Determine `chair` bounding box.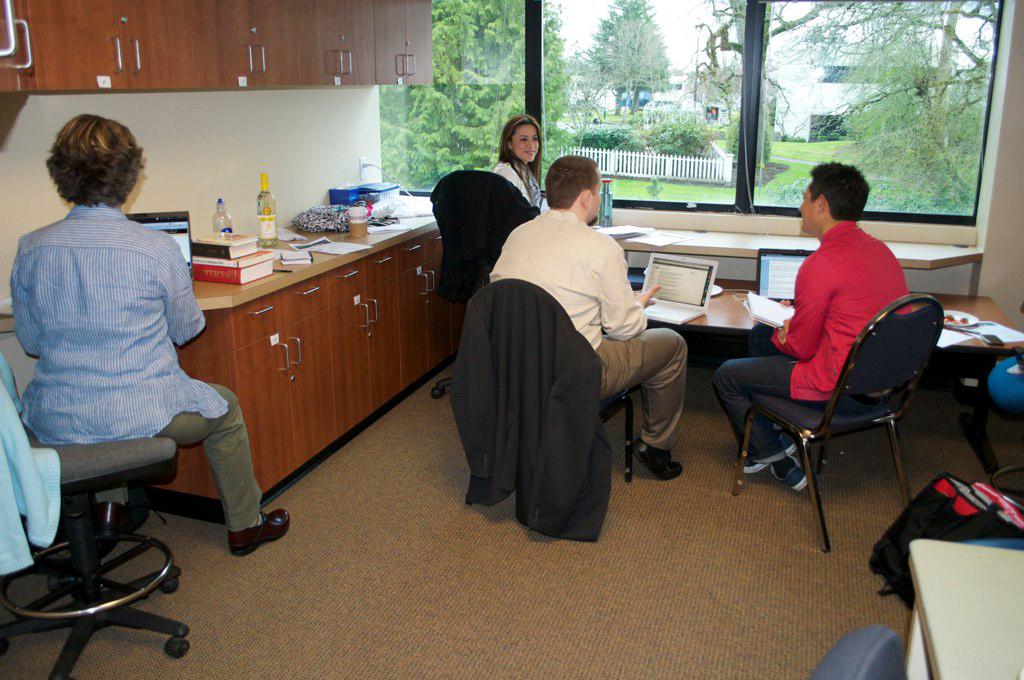
Determined: 429 171 541 425.
